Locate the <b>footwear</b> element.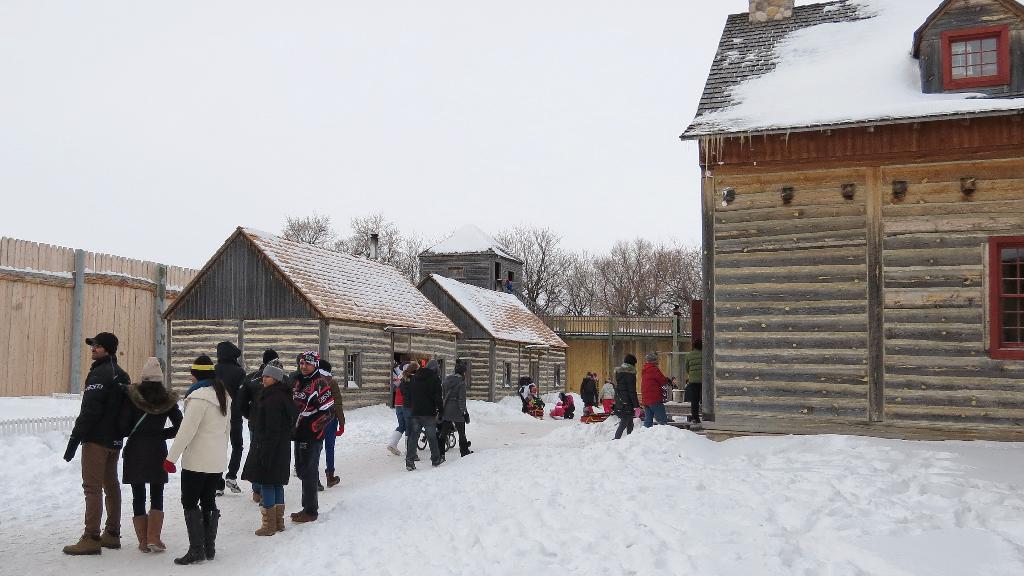
Element bbox: (left=226, top=475, right=243, bottom=496).
